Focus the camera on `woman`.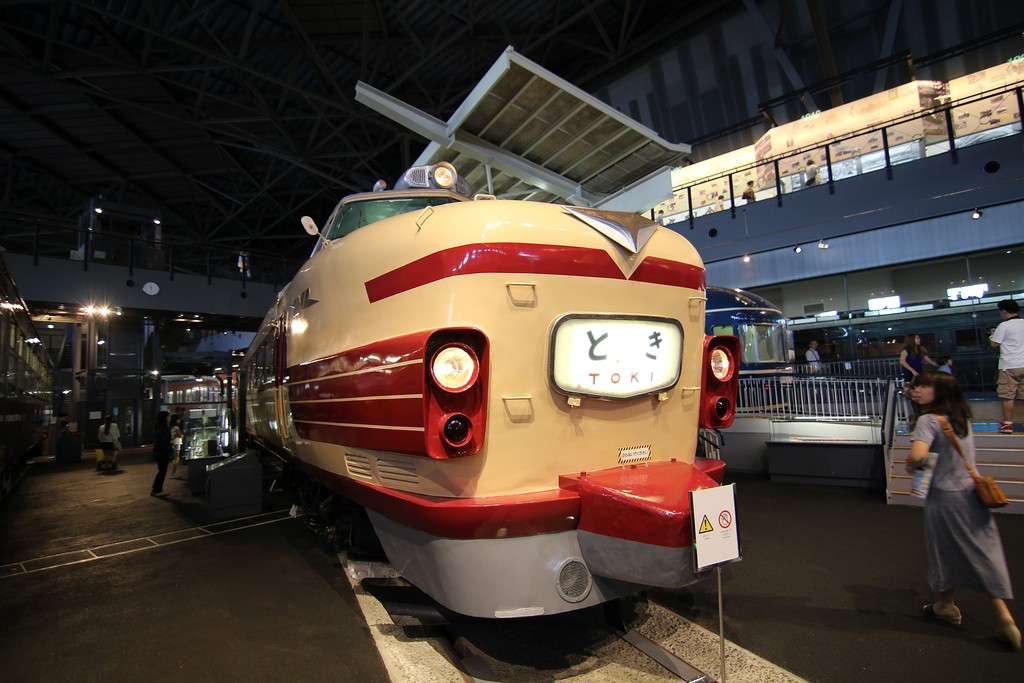
Focus region: <bbox>97, 415, 120, 475</bbox>.
